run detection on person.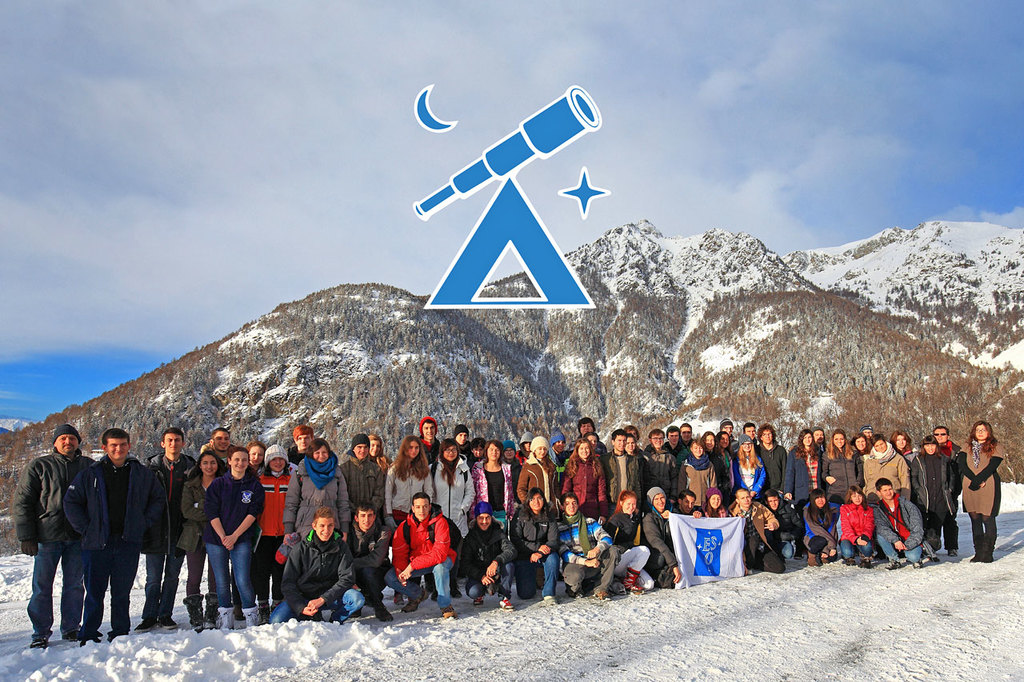
Result: BBox(202, 445, 266, 632).
